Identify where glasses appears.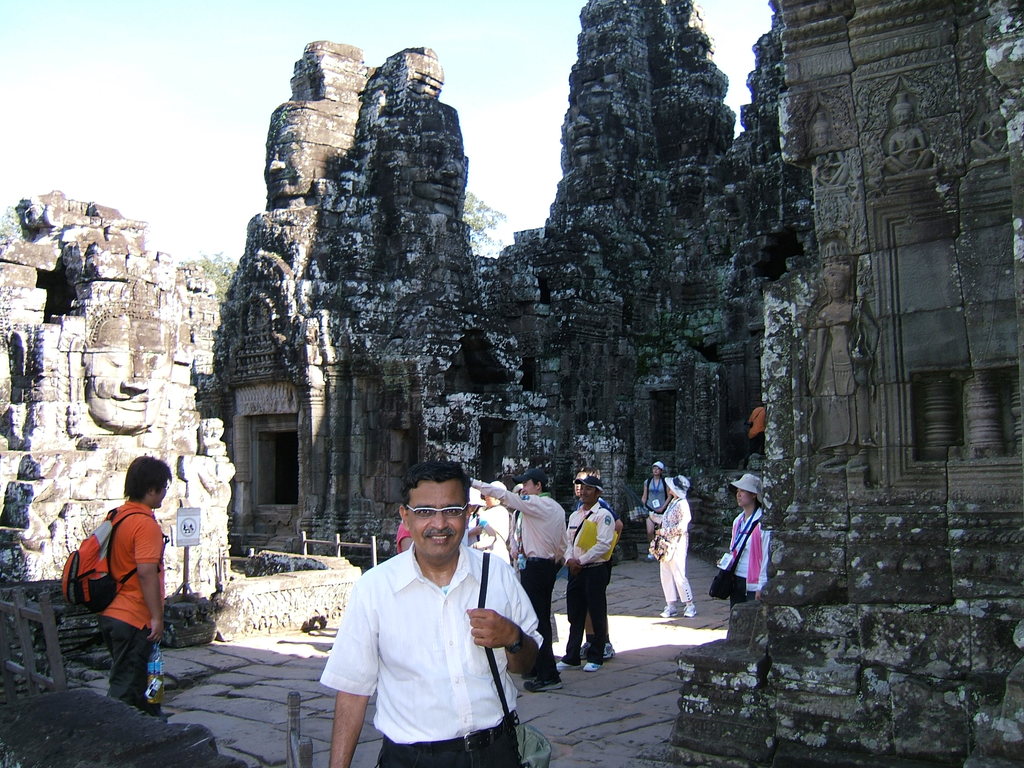
Appears at [405, 501, 470, 522].
